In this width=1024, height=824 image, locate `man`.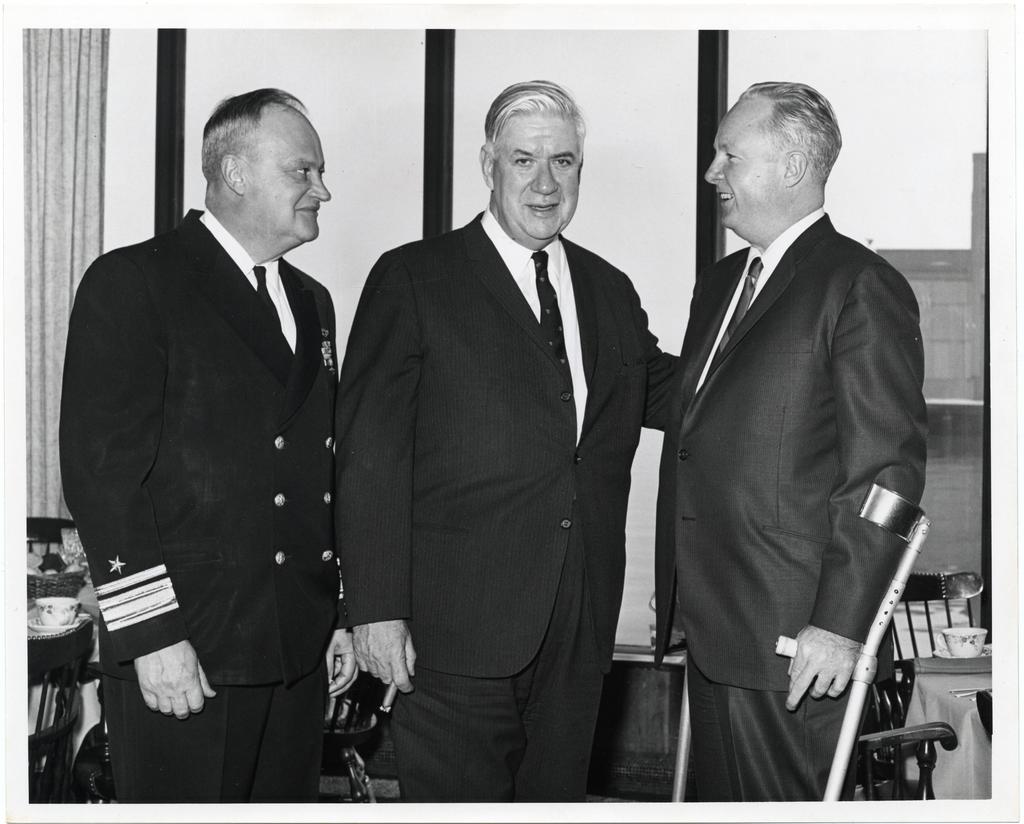
Bounding box: x1=659 y1=83 x2=929 y2=804.
